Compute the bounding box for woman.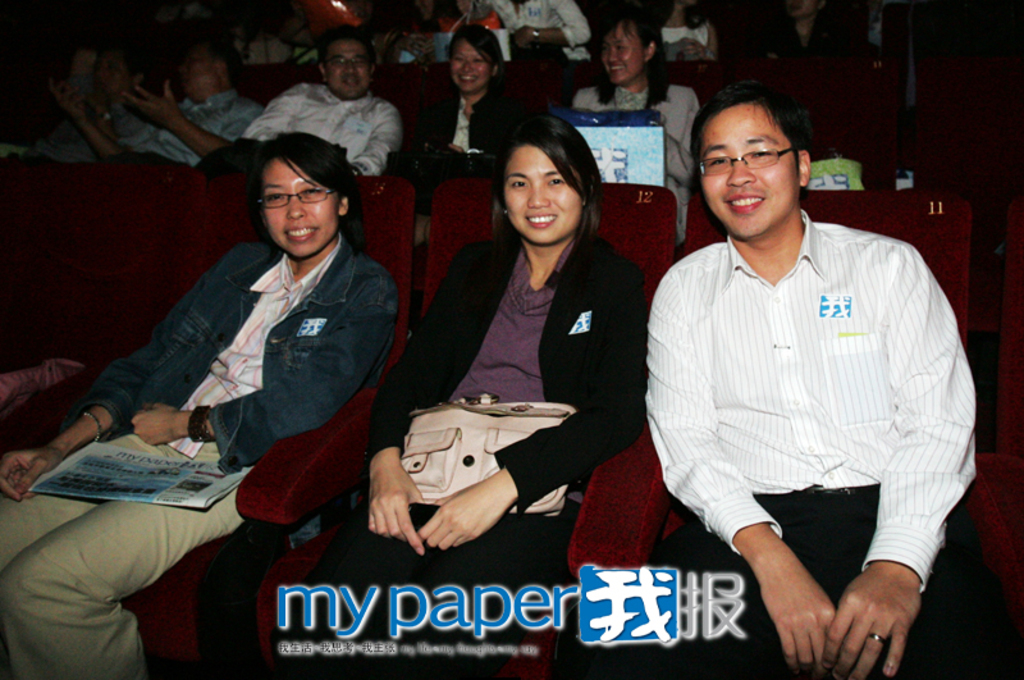
(568,17,704,242).
